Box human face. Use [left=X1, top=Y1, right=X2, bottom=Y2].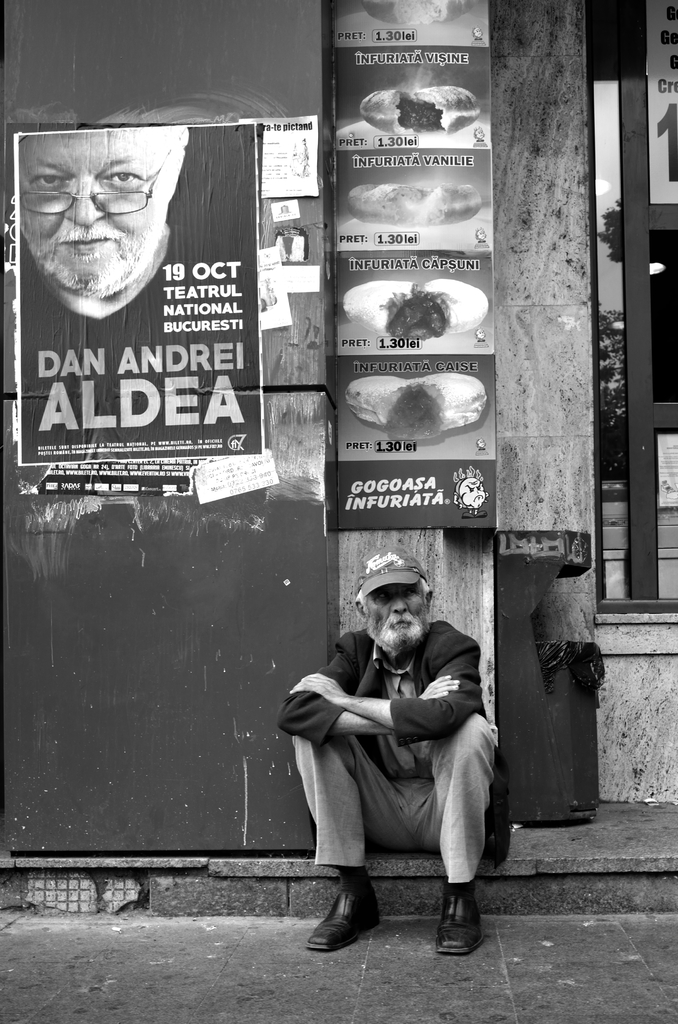
[left=364, top=588, right=423, bottom=650].
